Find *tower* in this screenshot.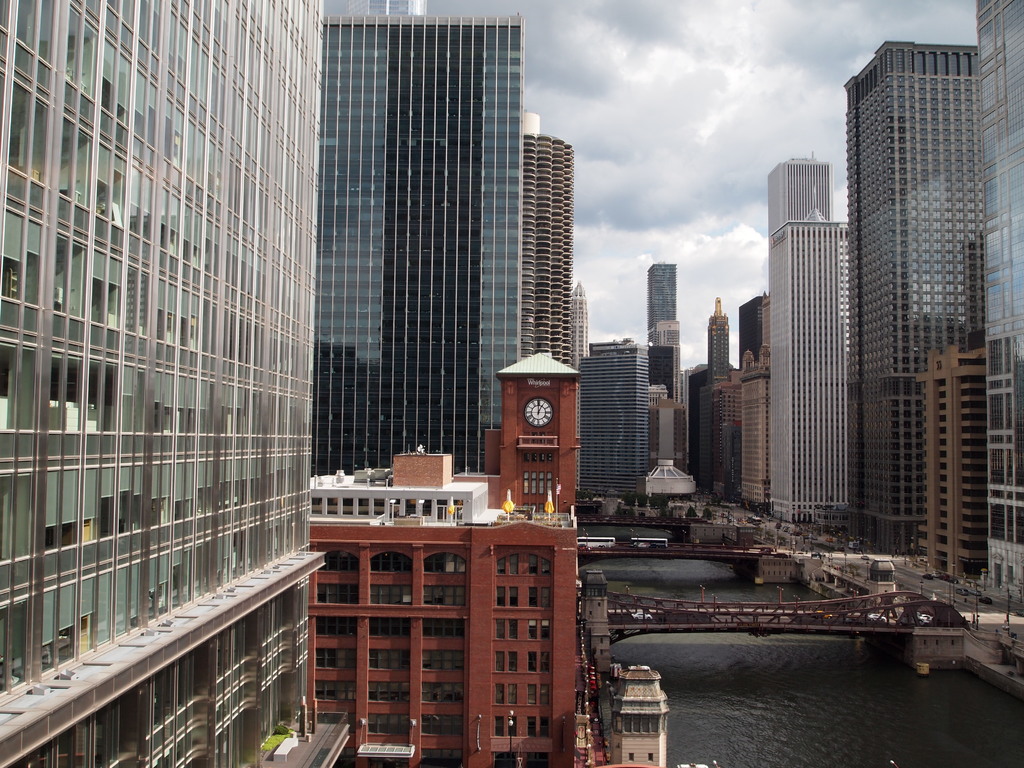
The bounding box for *tower* is 310/12/521/480.
